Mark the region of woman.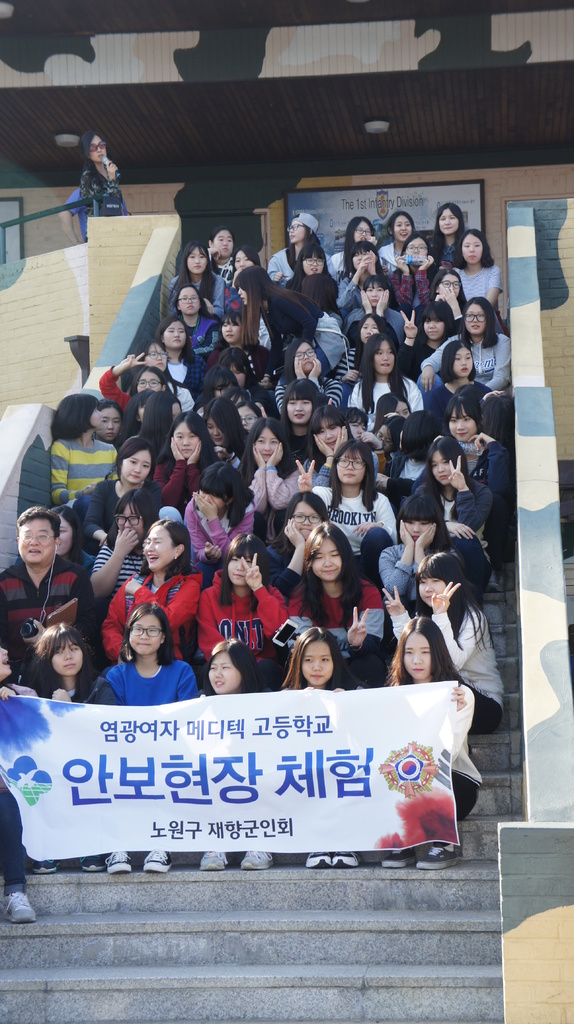
Region: locate(197, 636, 273, 870).
